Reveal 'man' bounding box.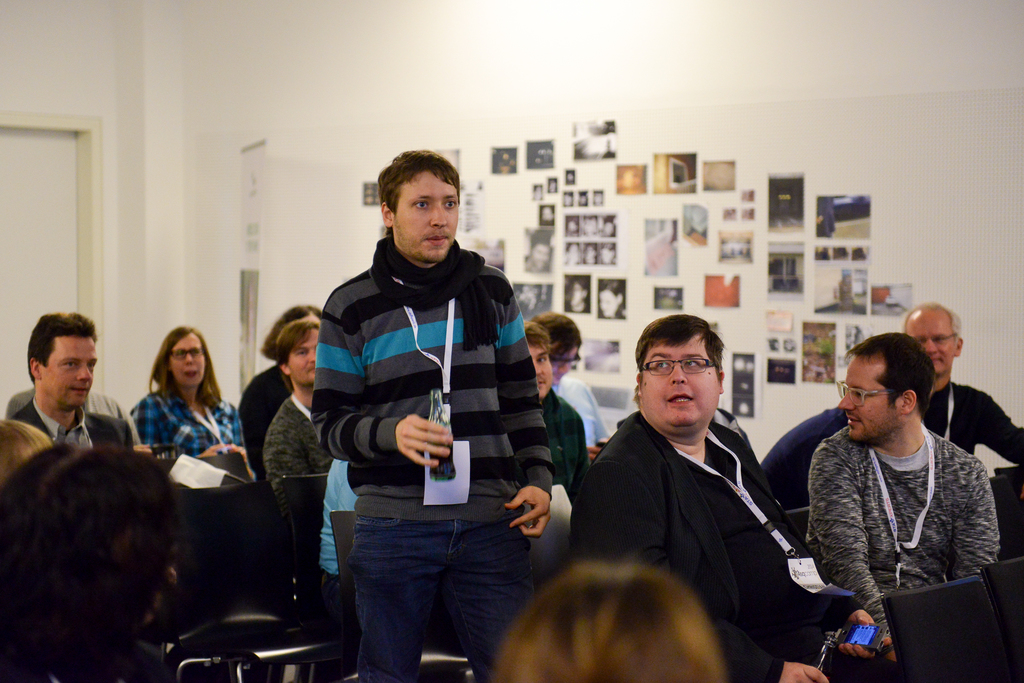
Revealed: <box>1,382,141,410</box>.
